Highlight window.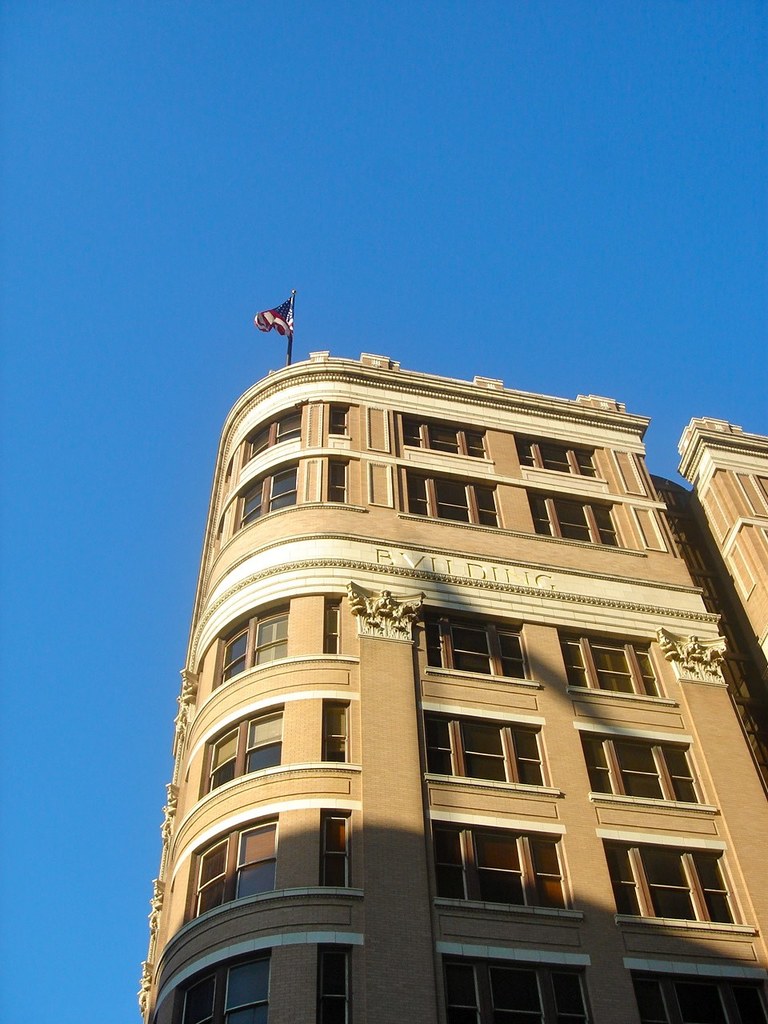
Highlighted region: 232:461:302:530.
